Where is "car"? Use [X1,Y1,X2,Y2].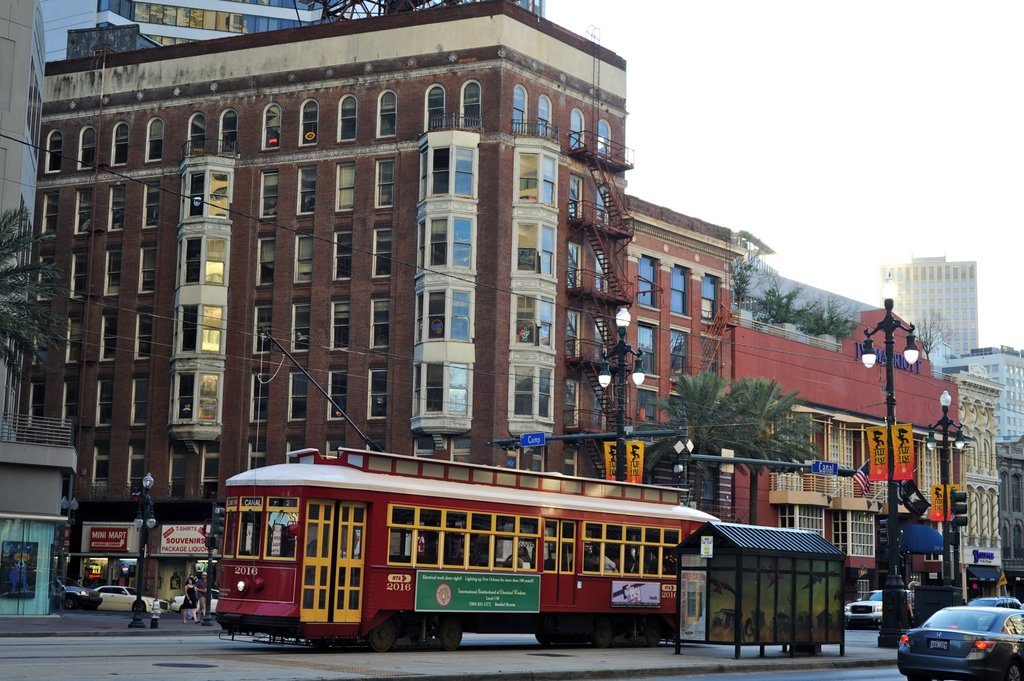
[894,596,1023,680].
